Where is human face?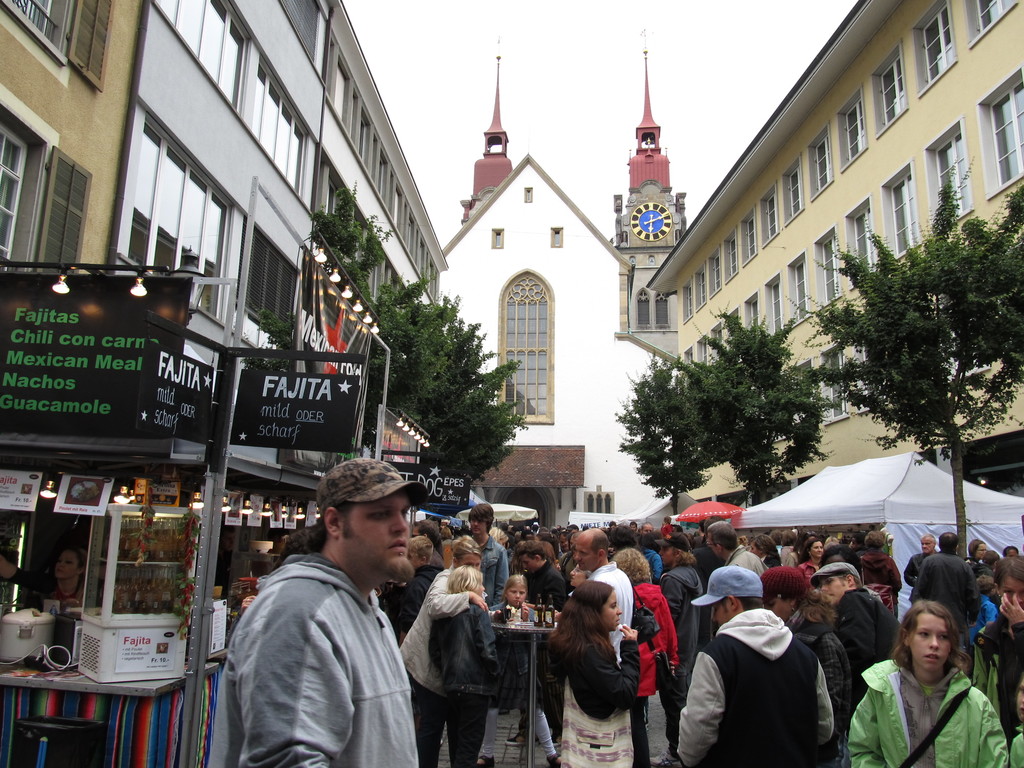
rect(972, 545, 985, 561).
